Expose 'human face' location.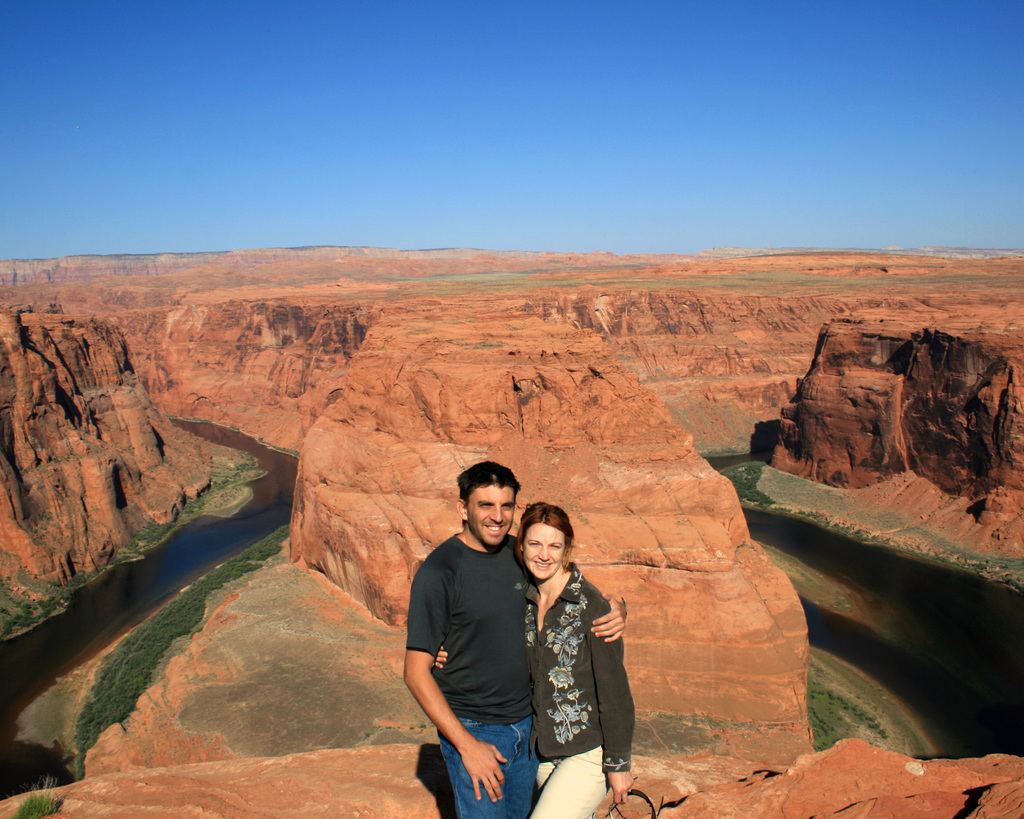
Exposed at {"x1": 468, "y1": 479, "x2": 524, "y2": 547}.
